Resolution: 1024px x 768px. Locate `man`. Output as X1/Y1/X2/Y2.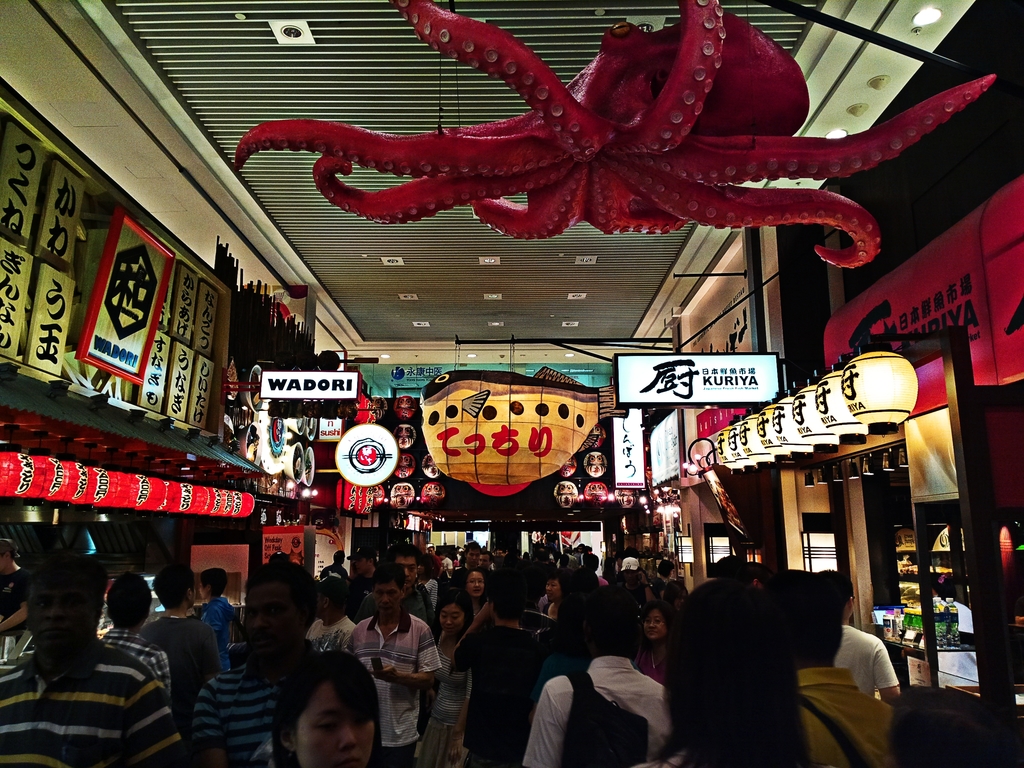
342/559/442/767.
